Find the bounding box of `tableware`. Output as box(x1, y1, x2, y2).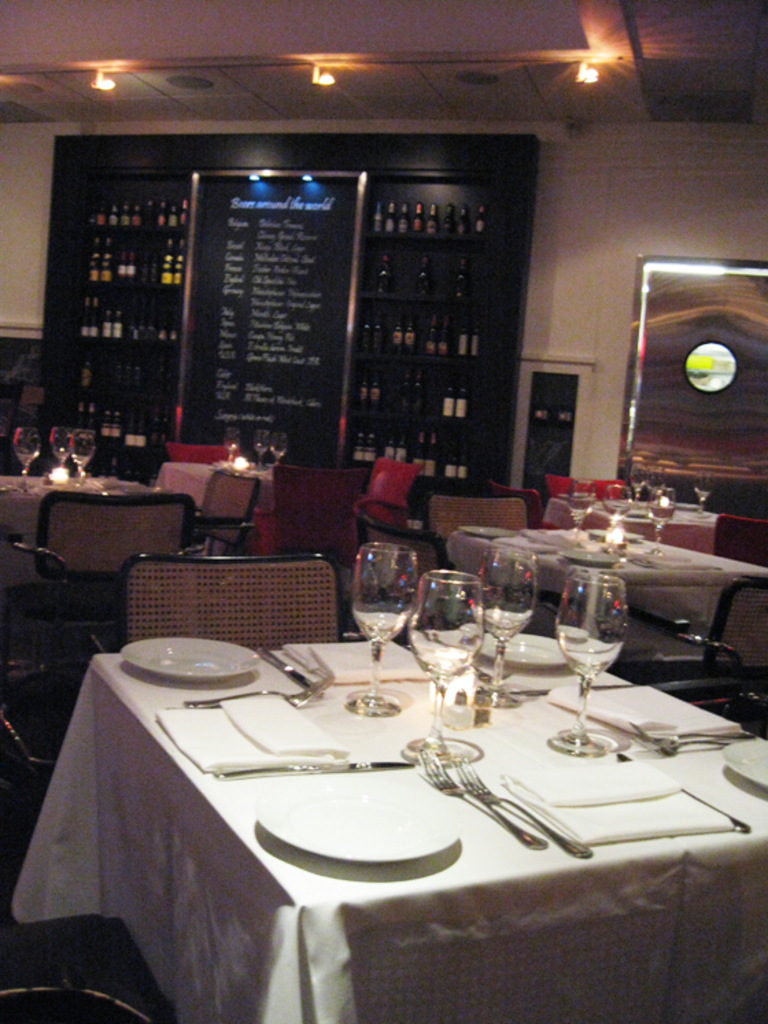
box(628, 722, 750, 743).
